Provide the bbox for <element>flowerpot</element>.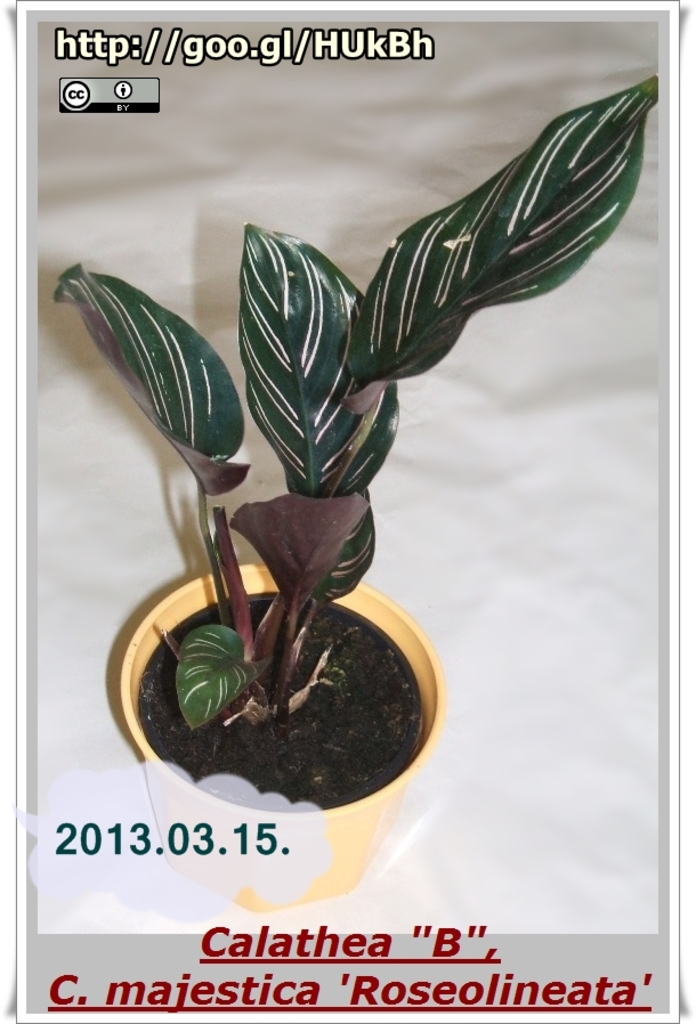
(122,561,443,912).
